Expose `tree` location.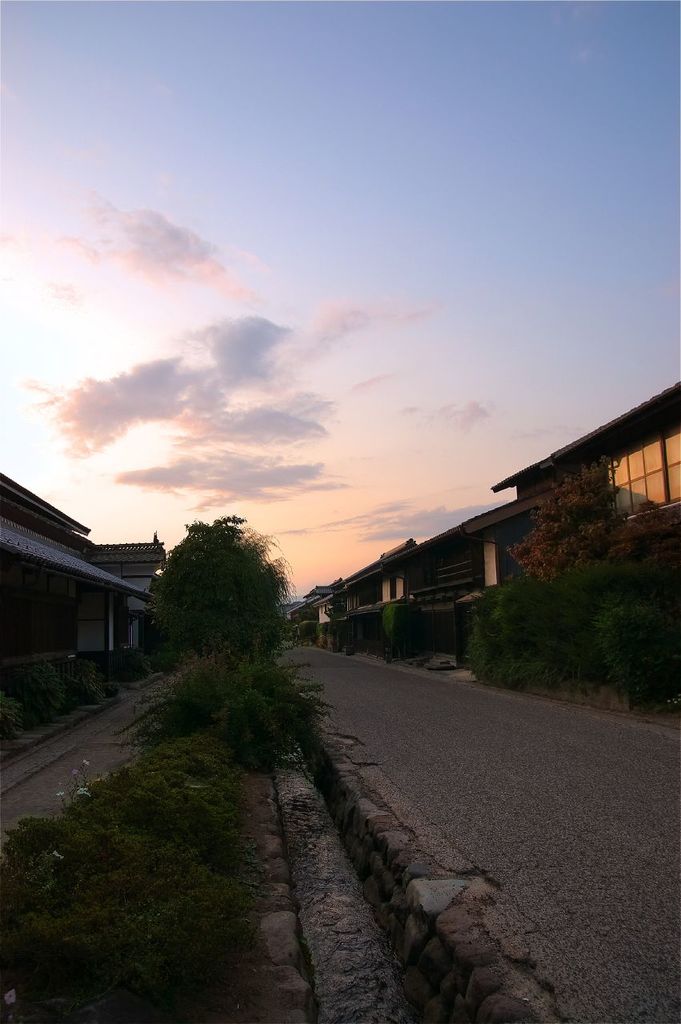
Exposed at (left=502, top=478, right=643, bottom=602).
